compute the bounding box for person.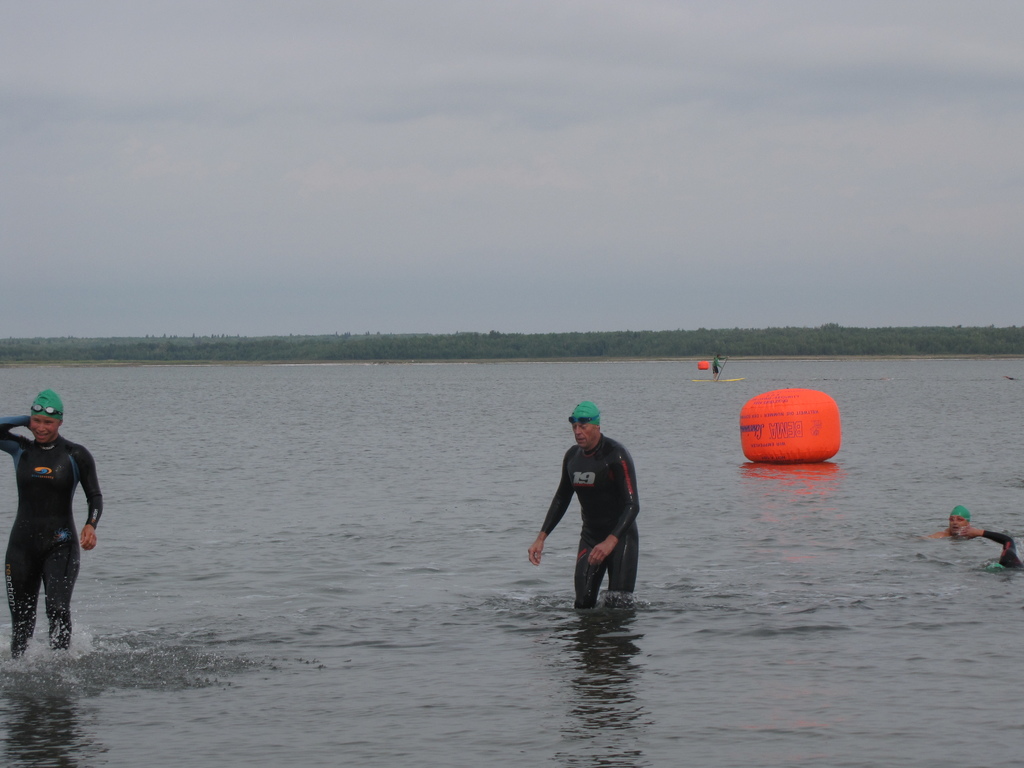
x1=524 y1=400 x2=644 y2=614.
